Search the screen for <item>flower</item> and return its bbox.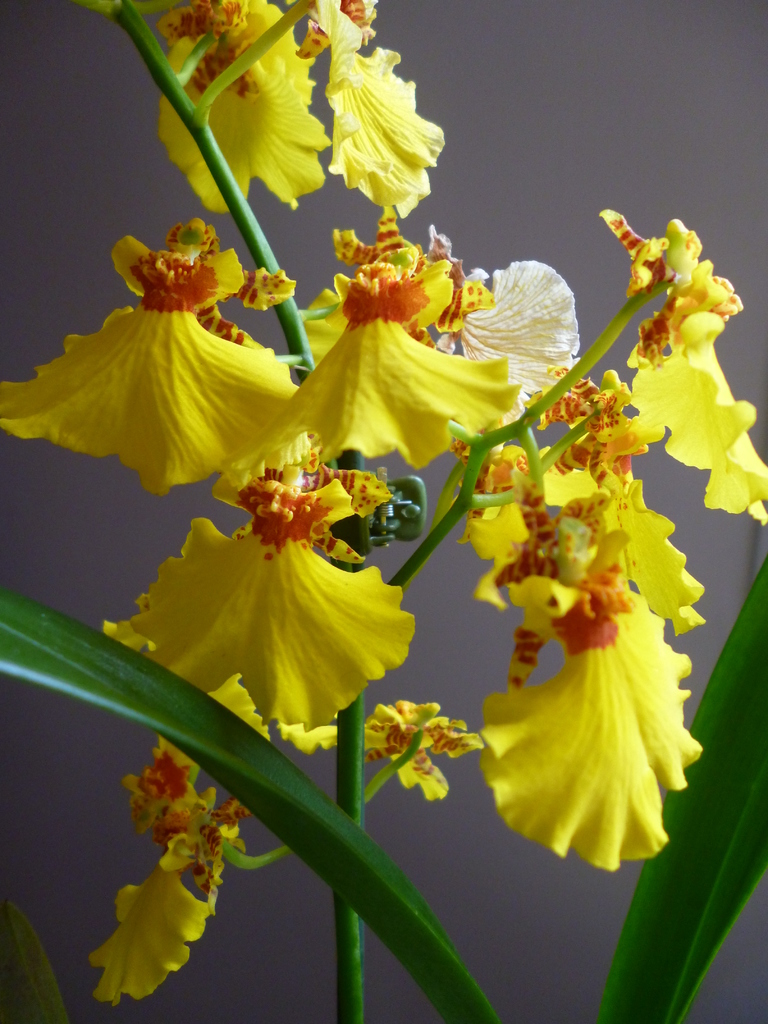
Found: <box>90,474,405,729</box>.
